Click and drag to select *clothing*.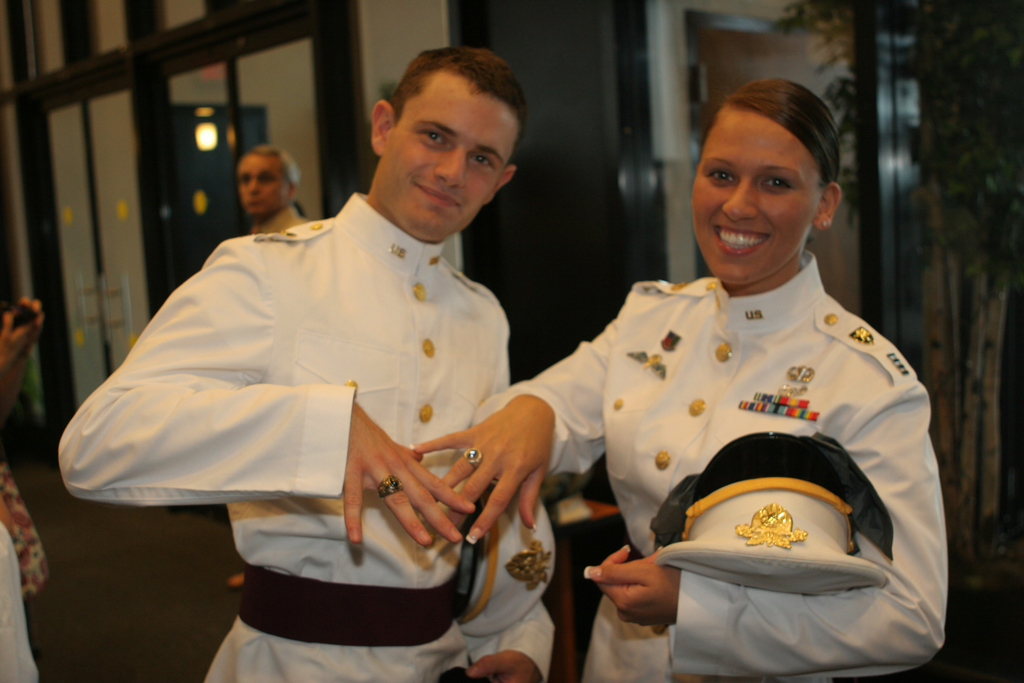
Selection: crop(479, 247, 945, 682).
